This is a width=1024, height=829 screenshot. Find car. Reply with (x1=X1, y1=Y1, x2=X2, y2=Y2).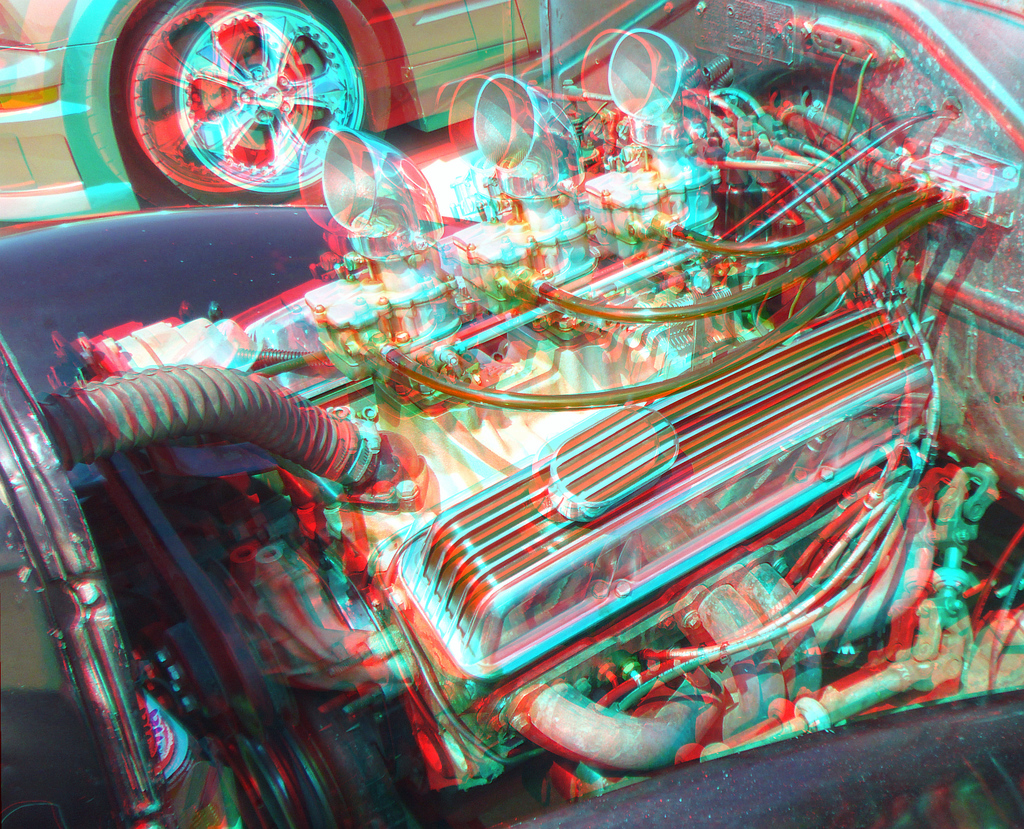
(x1=0, y1=31, x2=968, y2=828).
